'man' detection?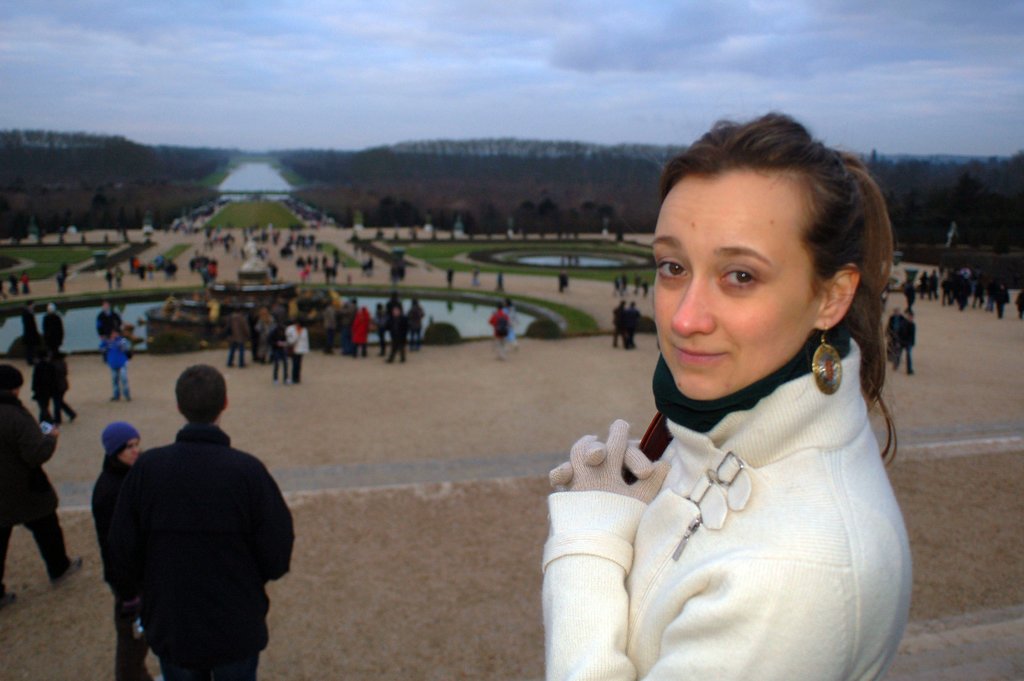
x1=1014 y1=293 x2=1023 y2=320
